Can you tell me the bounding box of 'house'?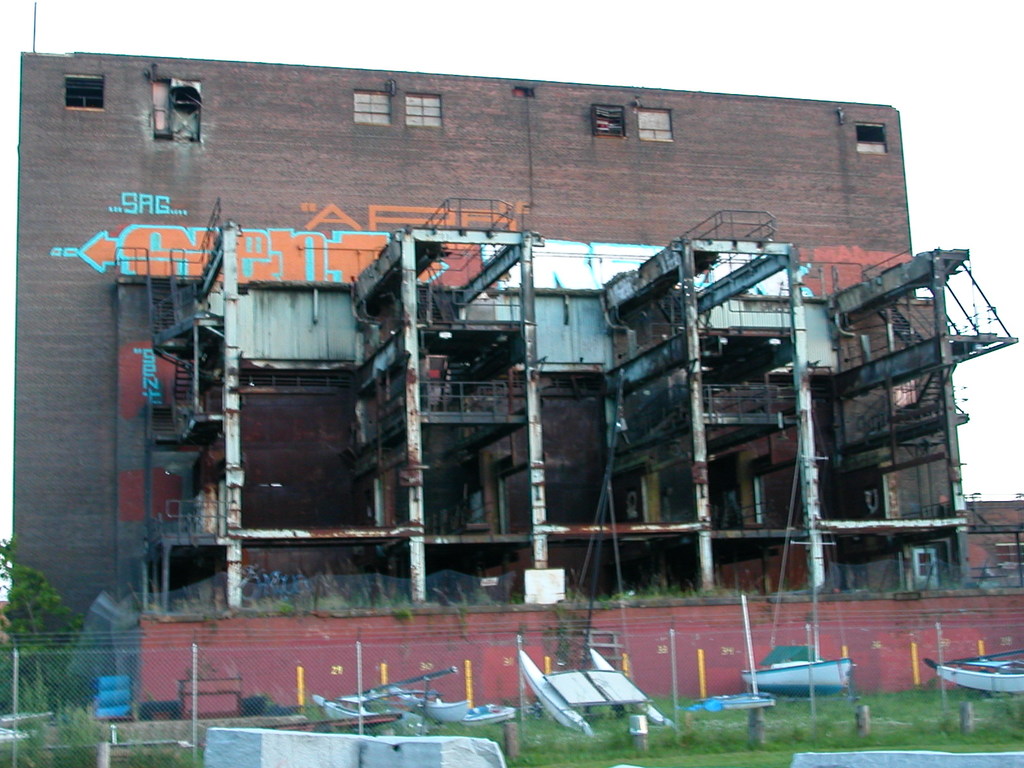
541:88:988:726.
